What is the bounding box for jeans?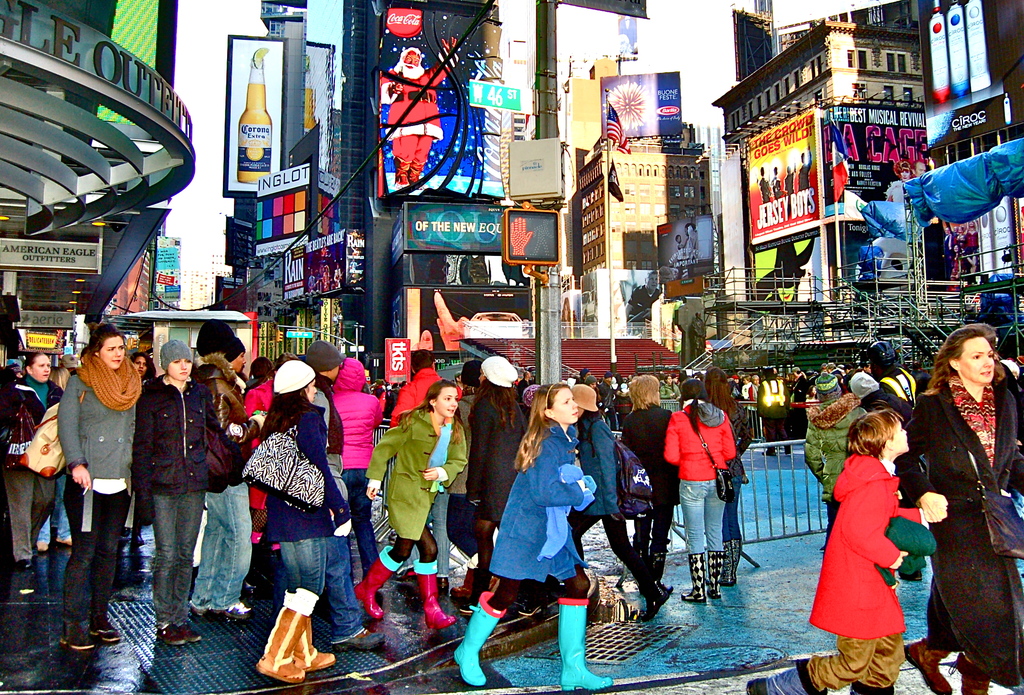
<region>280, 538, 328, 591</region>.
